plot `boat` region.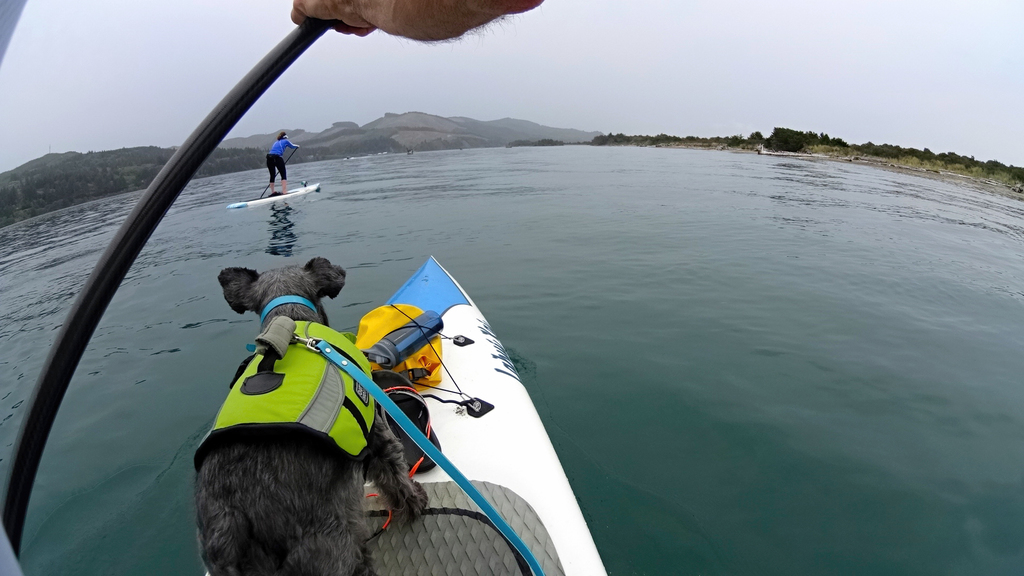
Plotted at box(205, 253, 612, 575).
